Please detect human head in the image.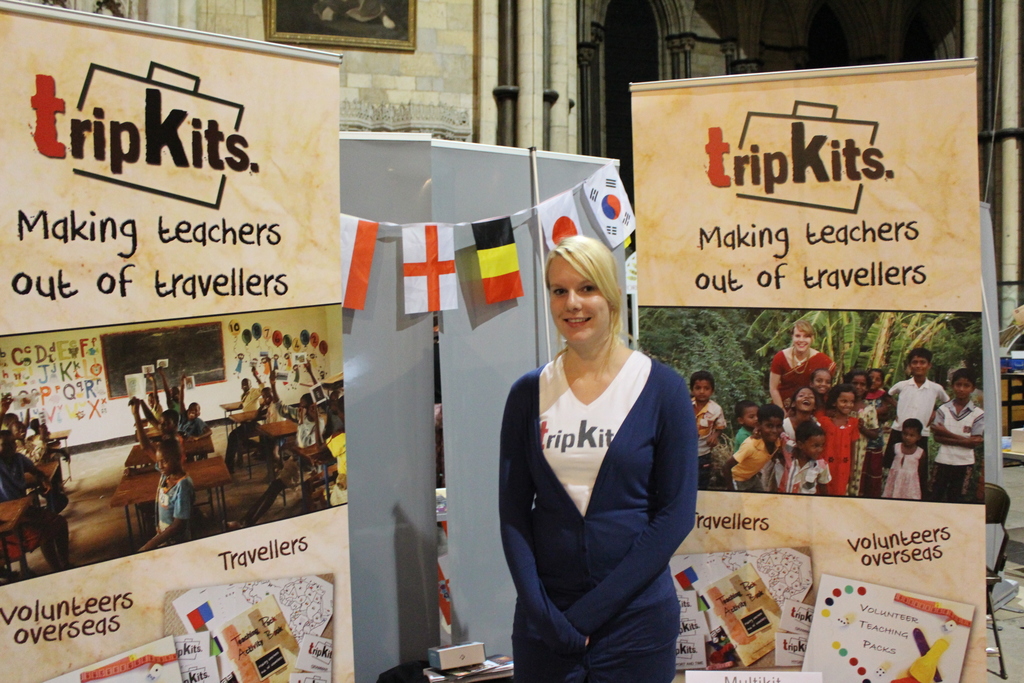
box=[845, 370, 872, 400].
